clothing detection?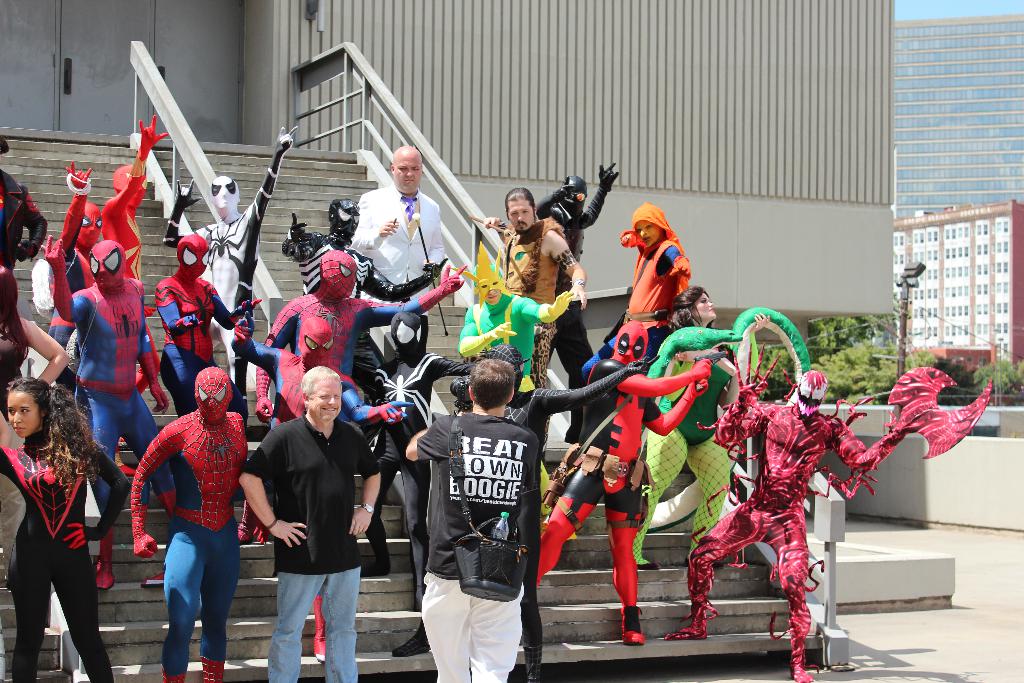
(125,369,257,682)
